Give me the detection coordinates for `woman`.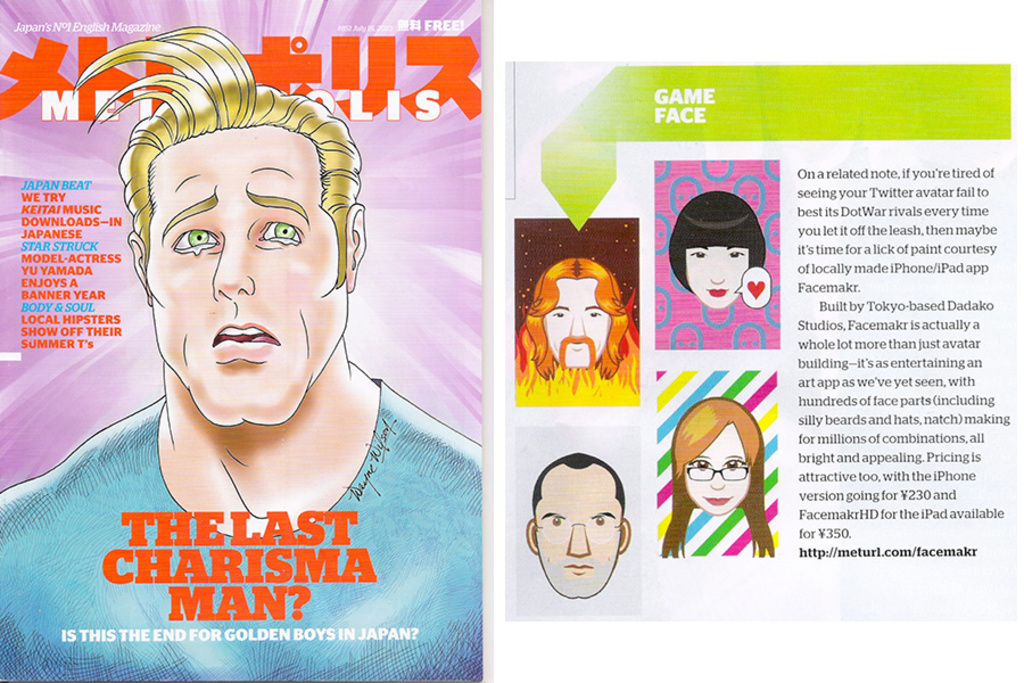
crop(669, 191, 766, 304).
